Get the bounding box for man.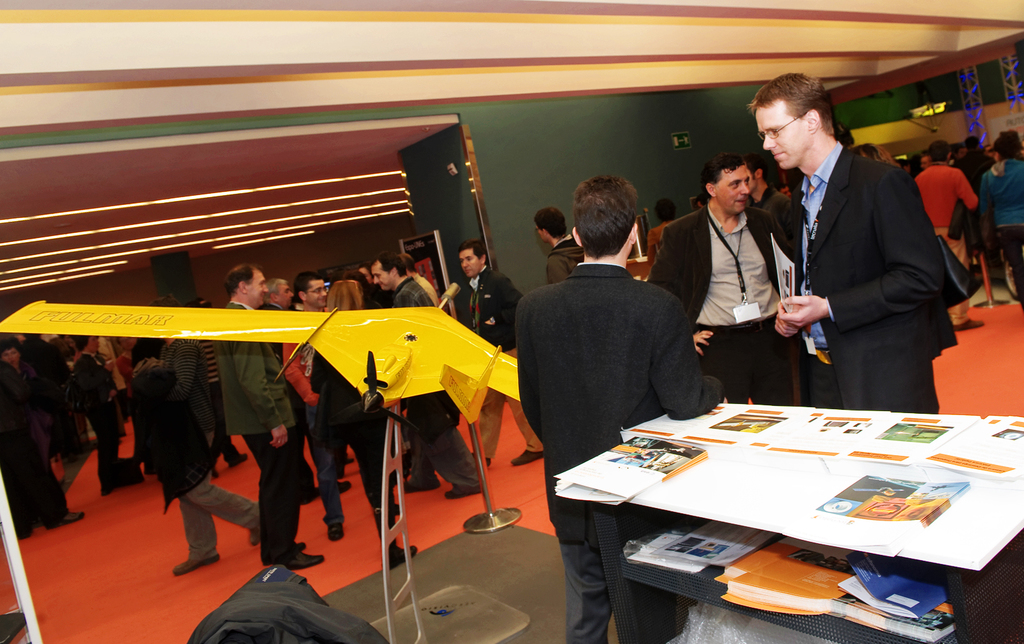
pyautogui.locateOnScreen(532, 205, 585, 284).
